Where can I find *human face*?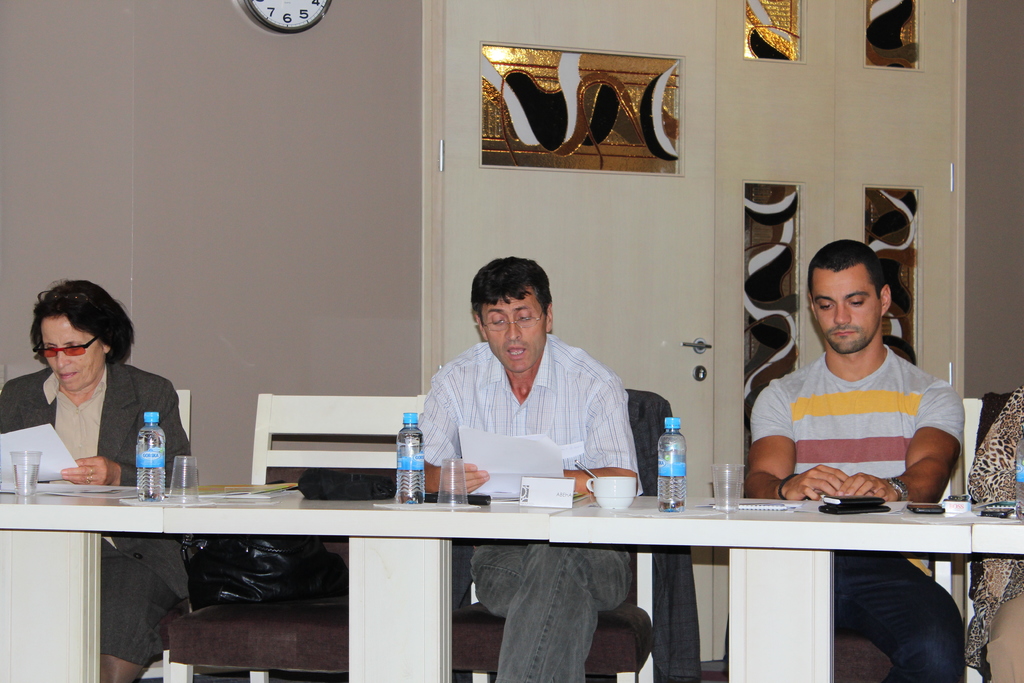
You can find it at BBox(808, 272, 879, 362).
